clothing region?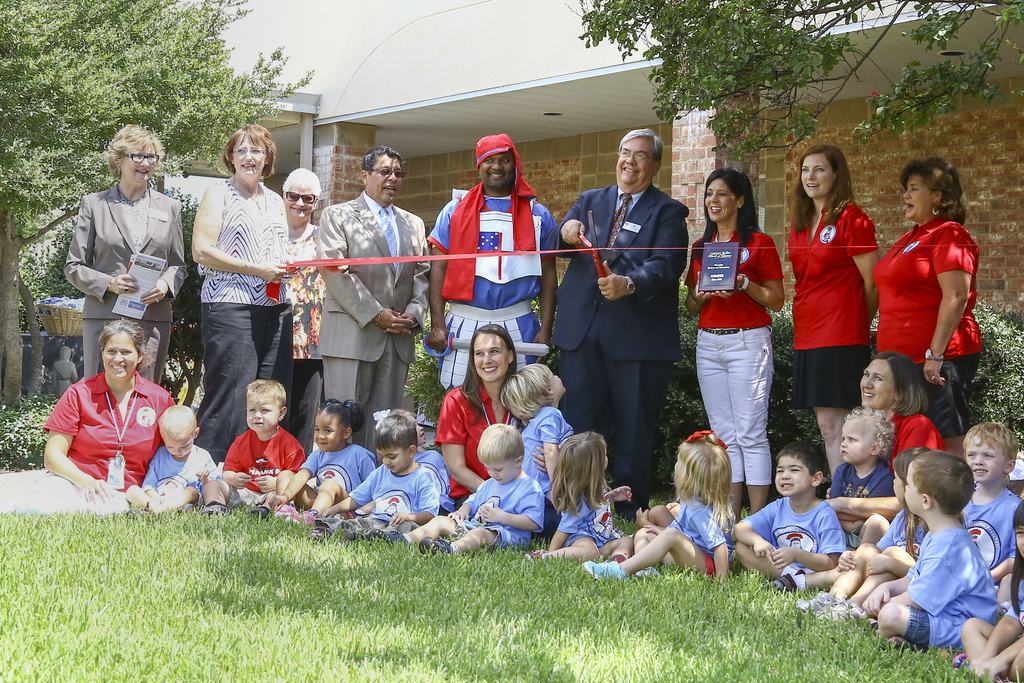
[left=428, top=373, right=523, bottom=519]
